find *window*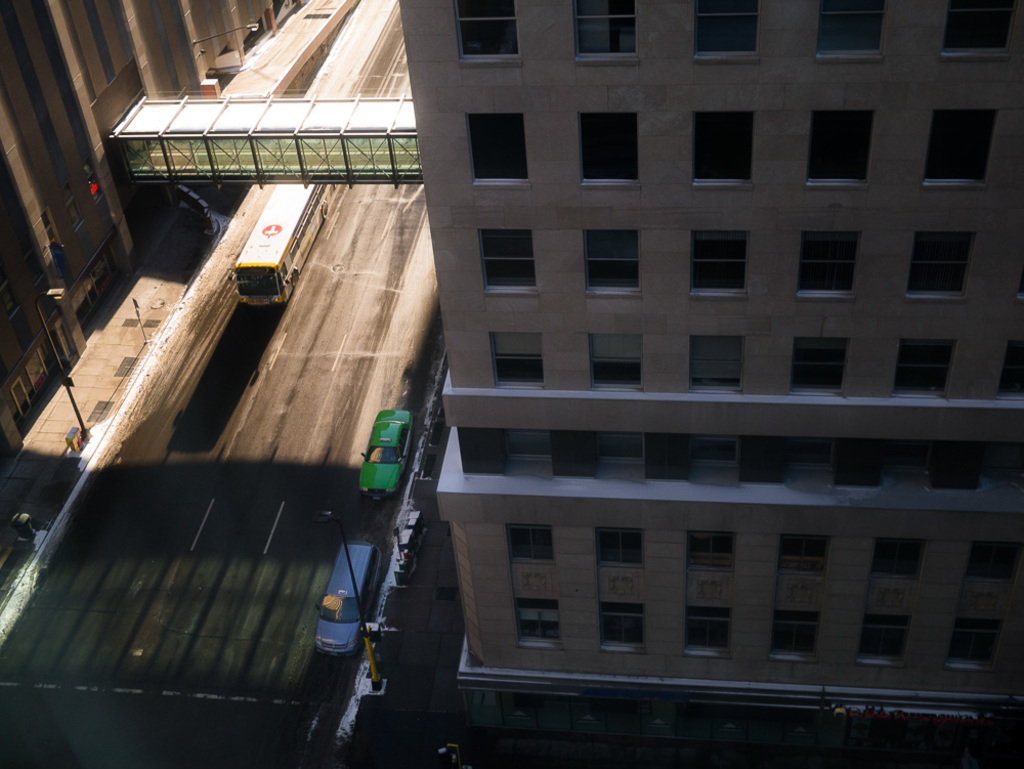
(x1=805, y1=109, x2=869, y2=179)
